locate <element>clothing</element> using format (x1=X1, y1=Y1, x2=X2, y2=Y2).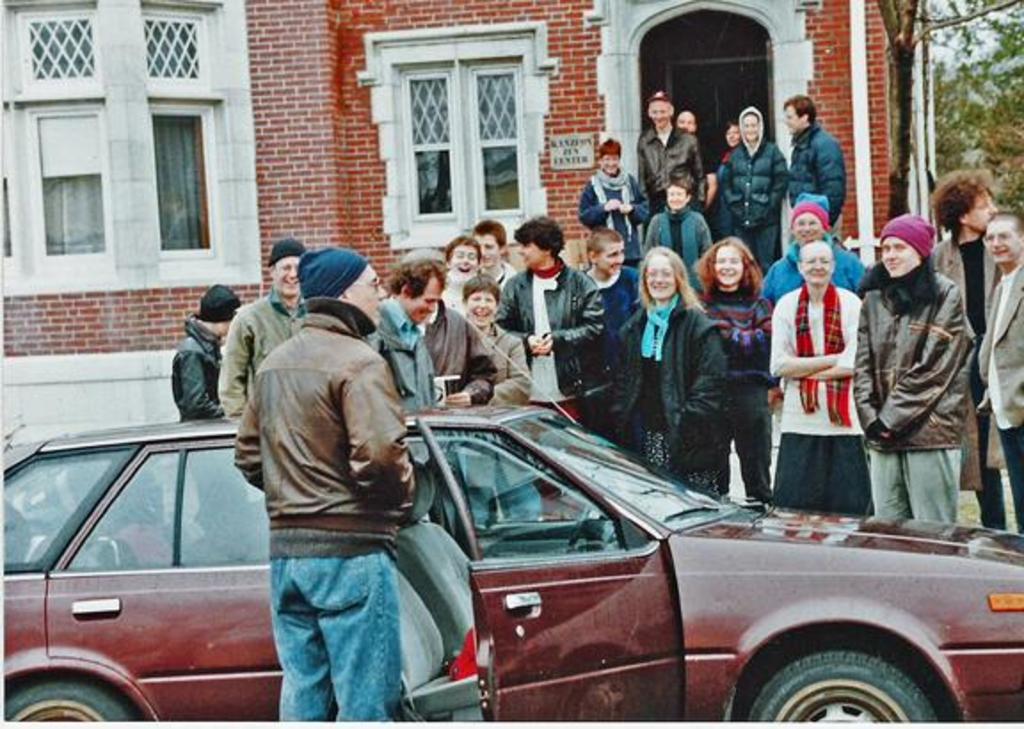
(x1=772, y1=242, x2=869, y2=507).
